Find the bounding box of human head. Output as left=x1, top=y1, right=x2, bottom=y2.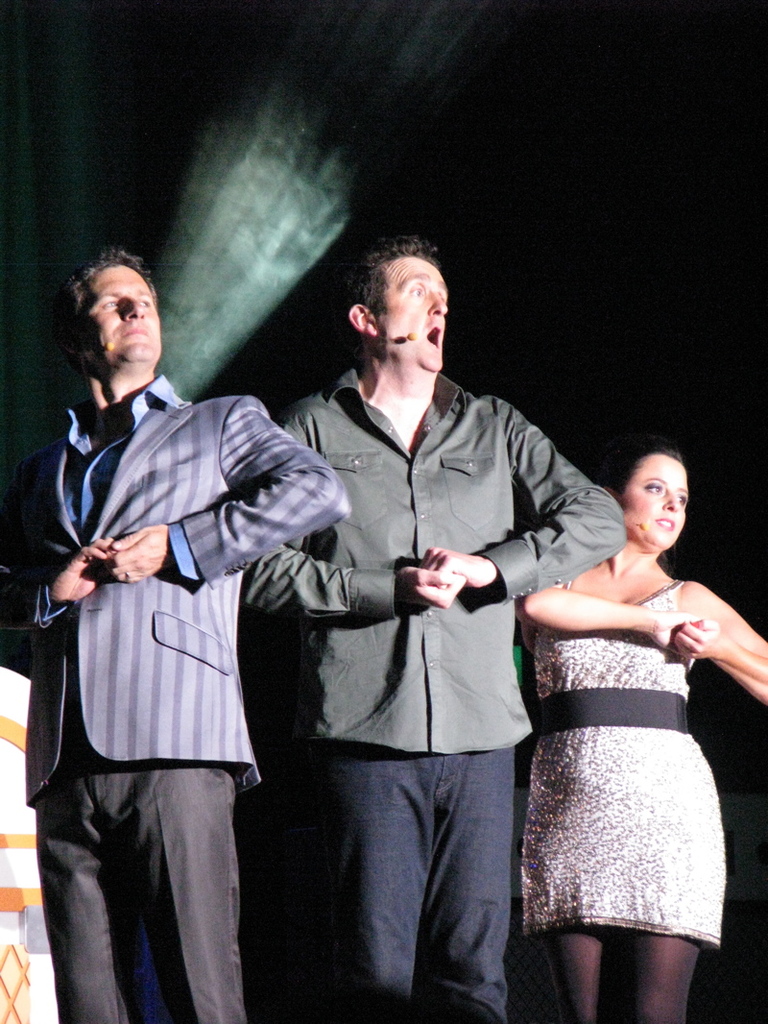
left=347, top=246, right=454, bottom=373.
